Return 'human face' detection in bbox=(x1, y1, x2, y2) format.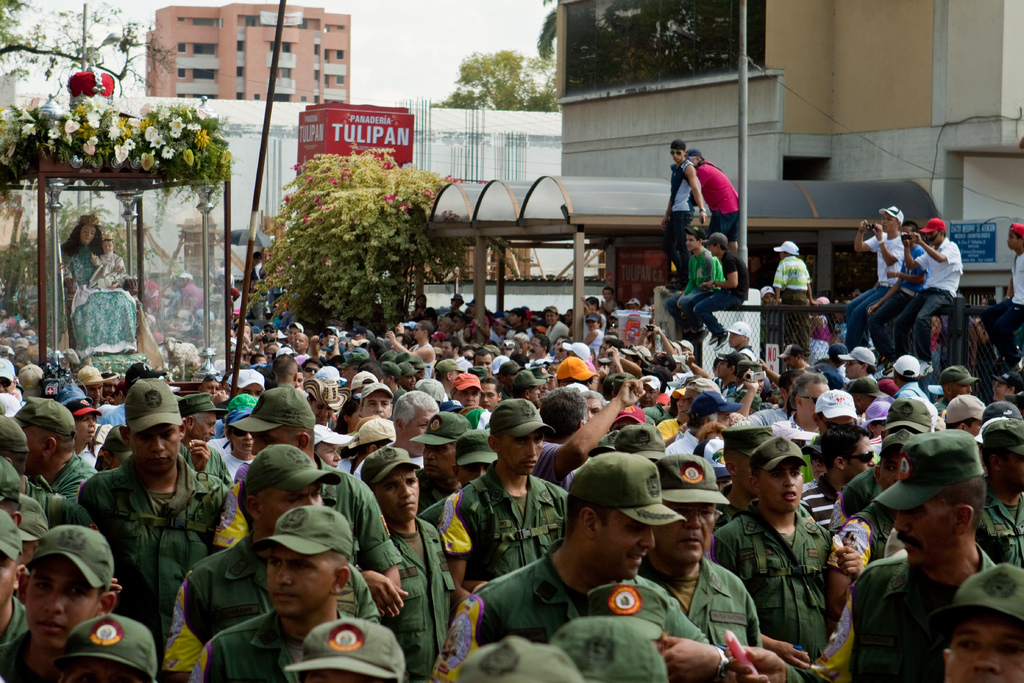
bbox=(500, 428, 542, 475).
